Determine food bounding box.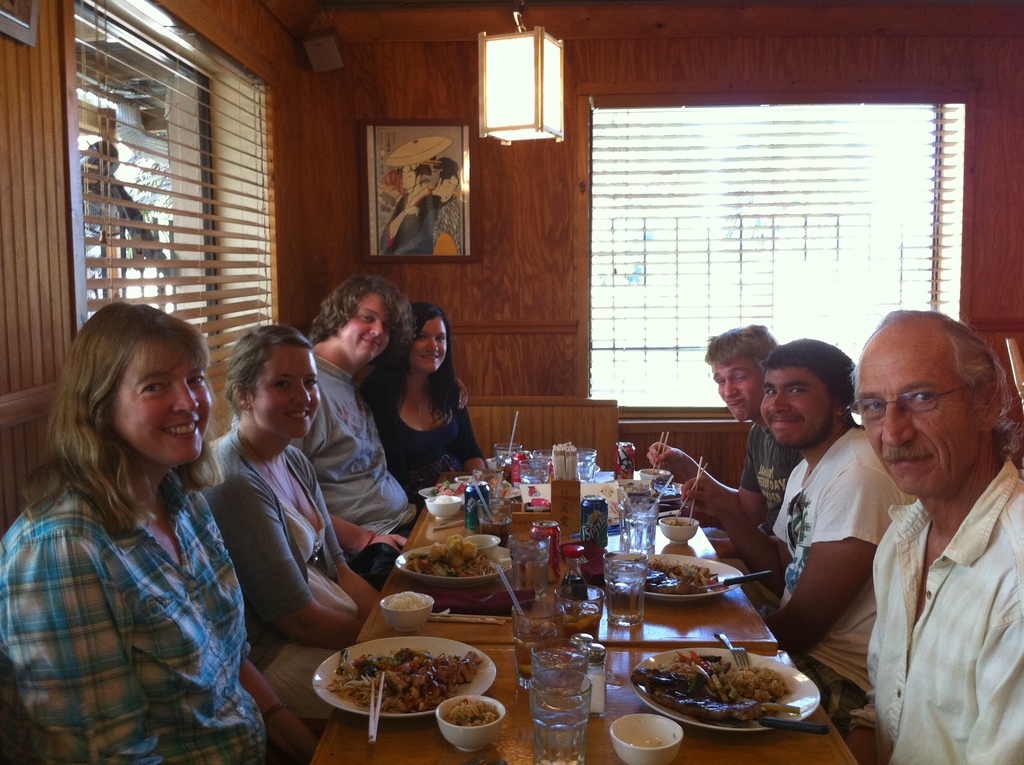
Determined: select_region(638, 657, 815, 734).
